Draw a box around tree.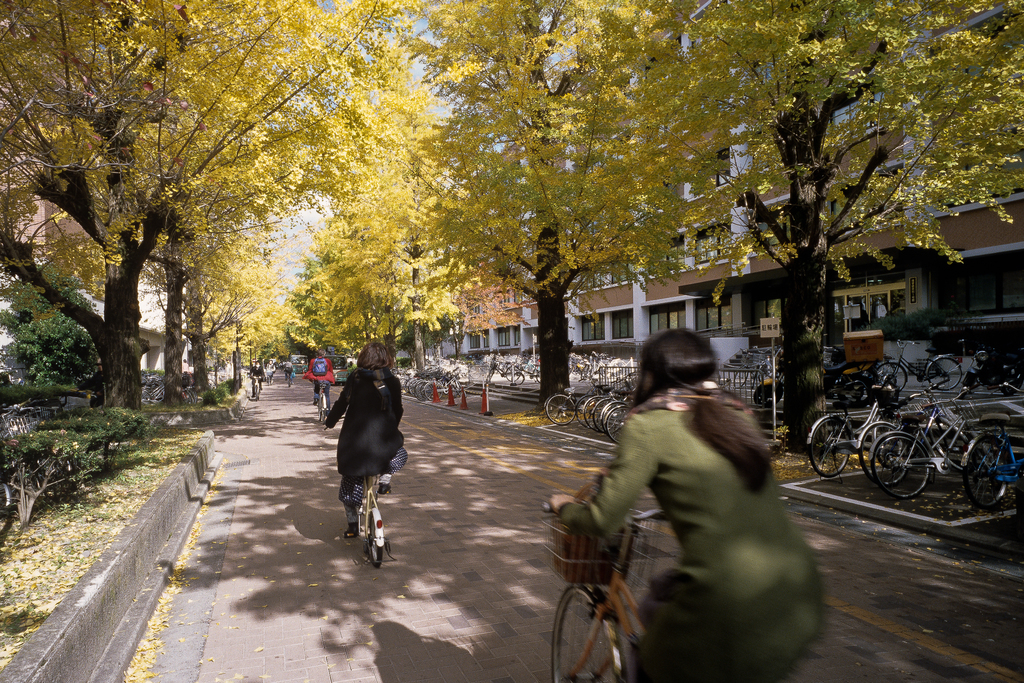
left=269, top=259, right=340, bottom=363.
